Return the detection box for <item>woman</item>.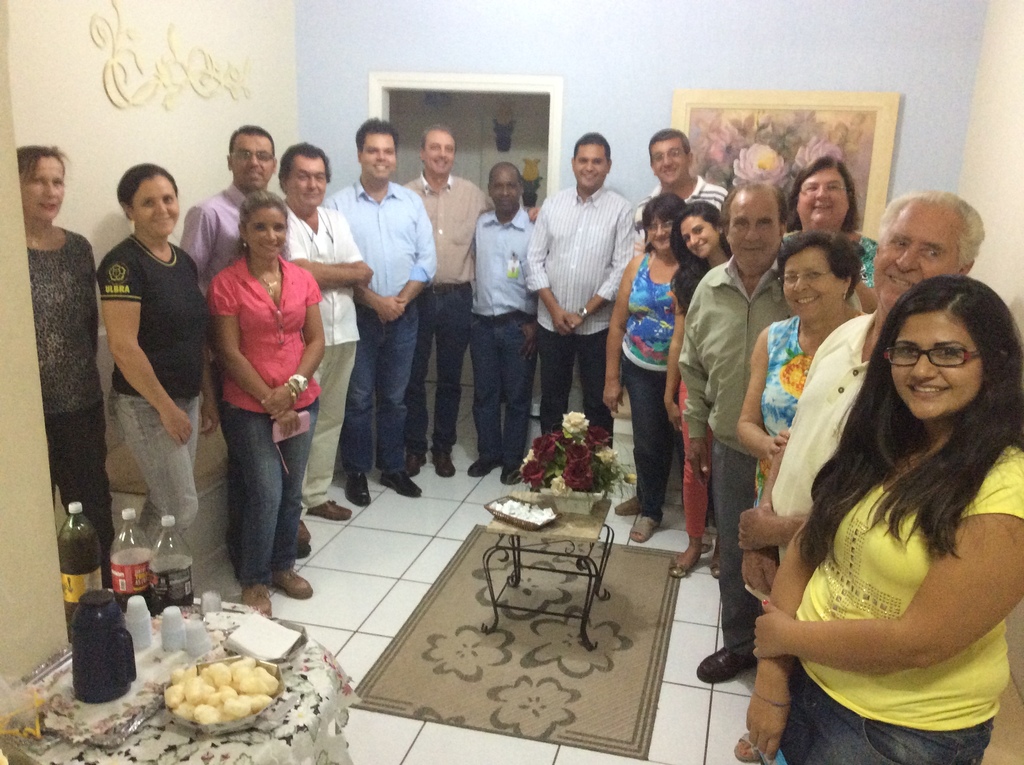
BBox(664, 198, 721, 583).
